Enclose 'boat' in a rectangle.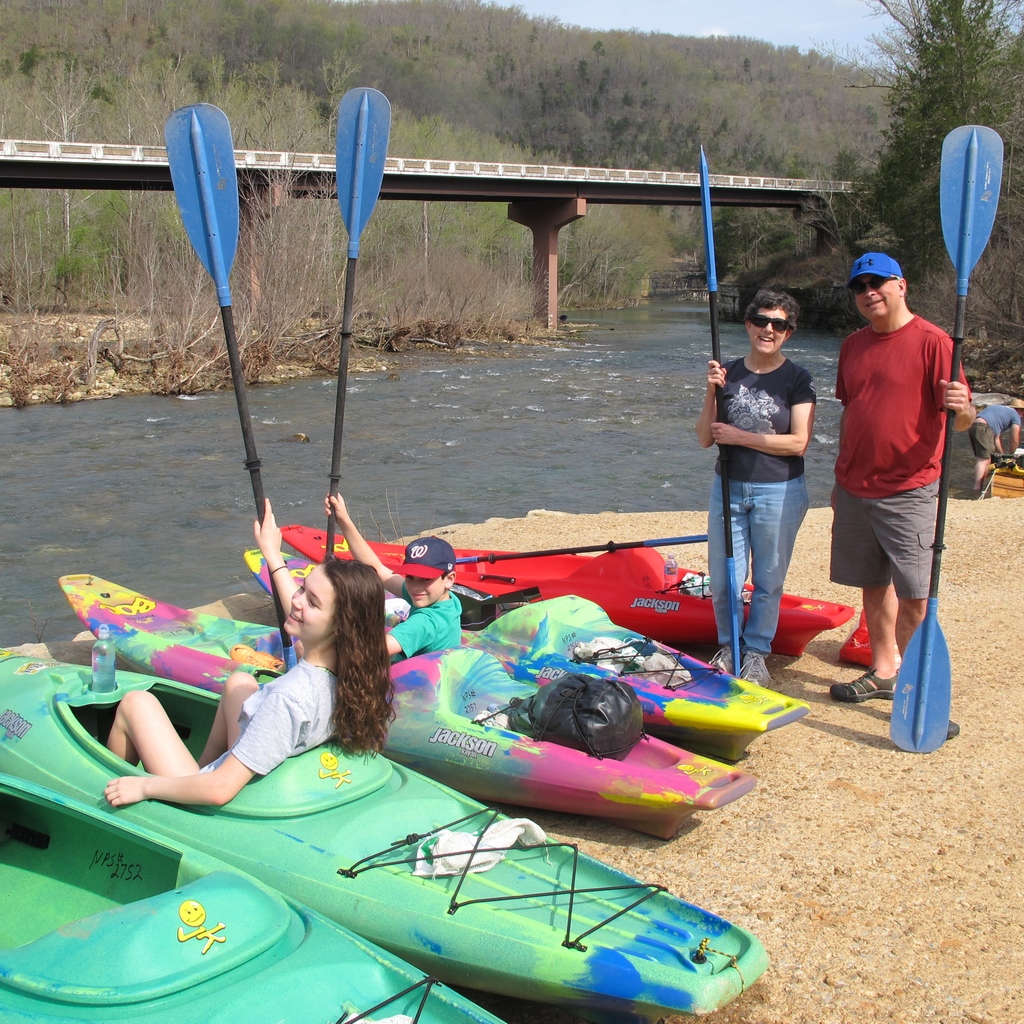
<region>60, 575, 751, 839</region>.
